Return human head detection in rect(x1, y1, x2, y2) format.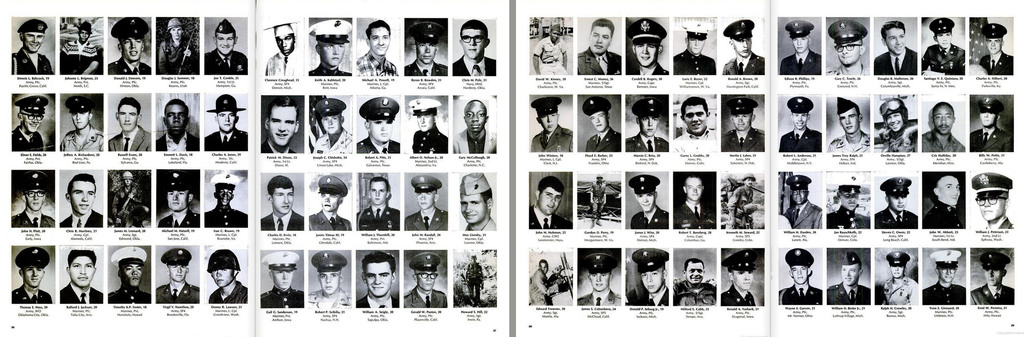
rect(928, 248, 962, 281).
